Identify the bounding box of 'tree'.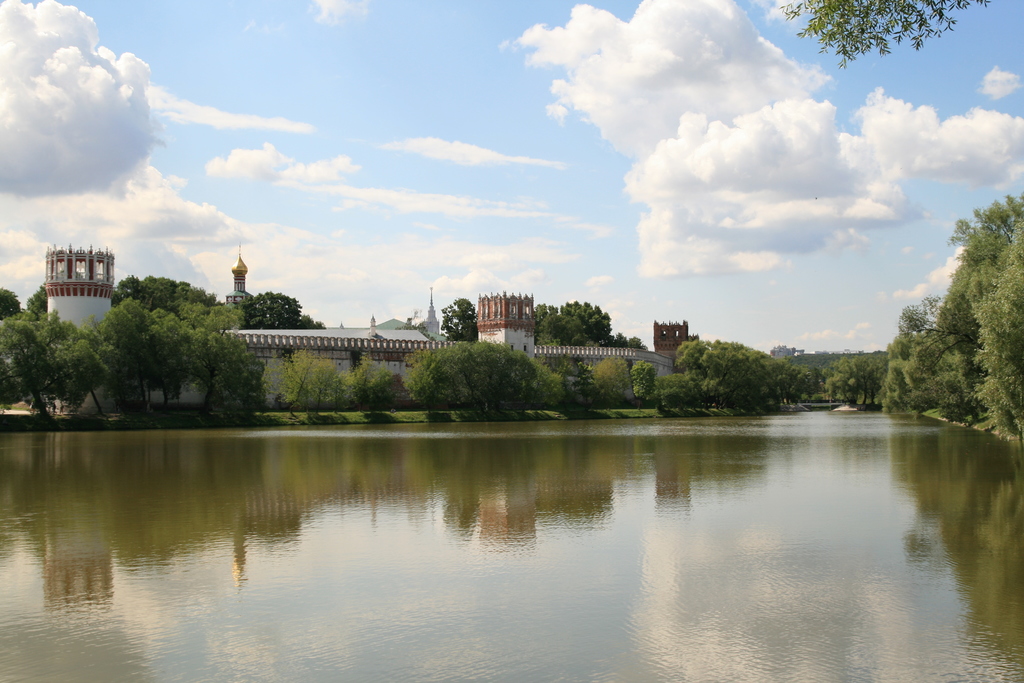
pyautogui.locateOnScreen(579, 360, 615, 405).
